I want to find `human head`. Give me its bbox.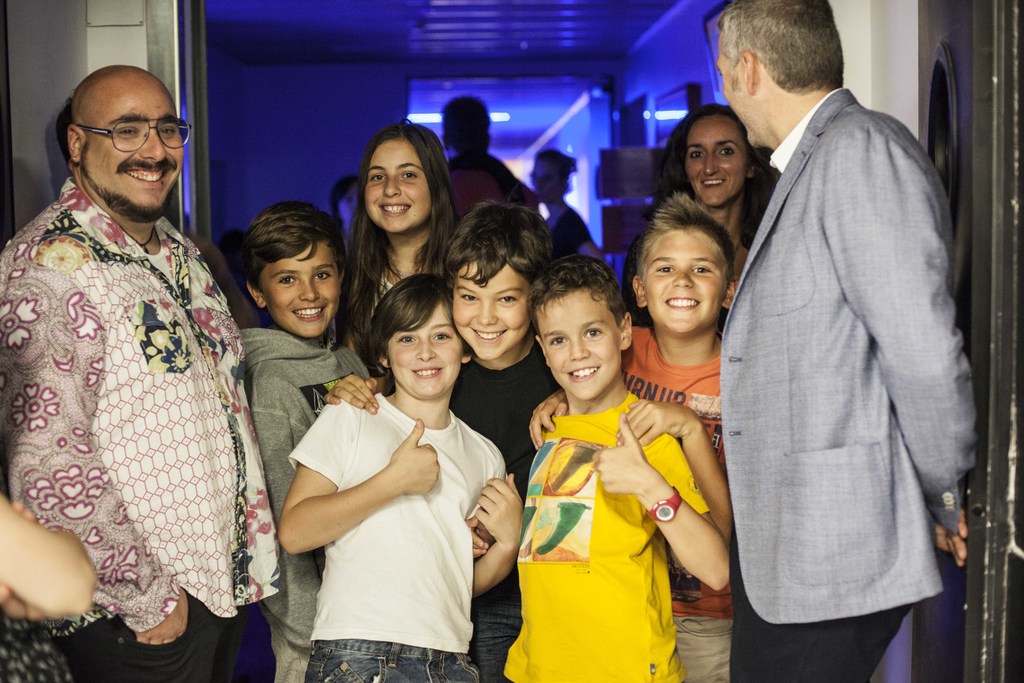
<region>712, 0, 852, 125</region>.
